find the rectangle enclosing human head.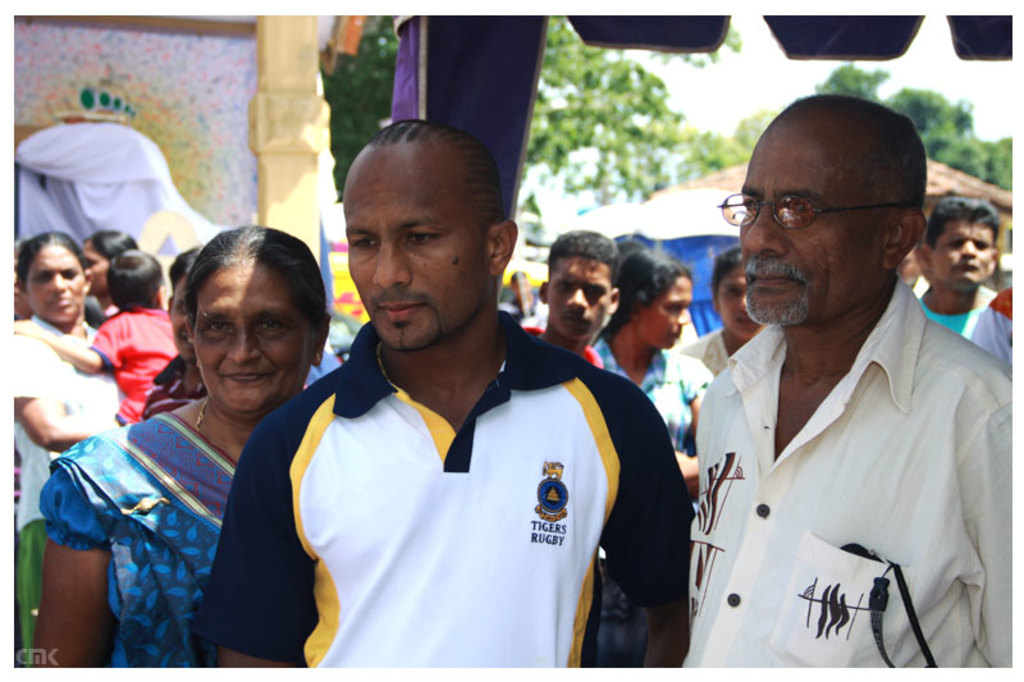
[614, 244, 695, 349].
